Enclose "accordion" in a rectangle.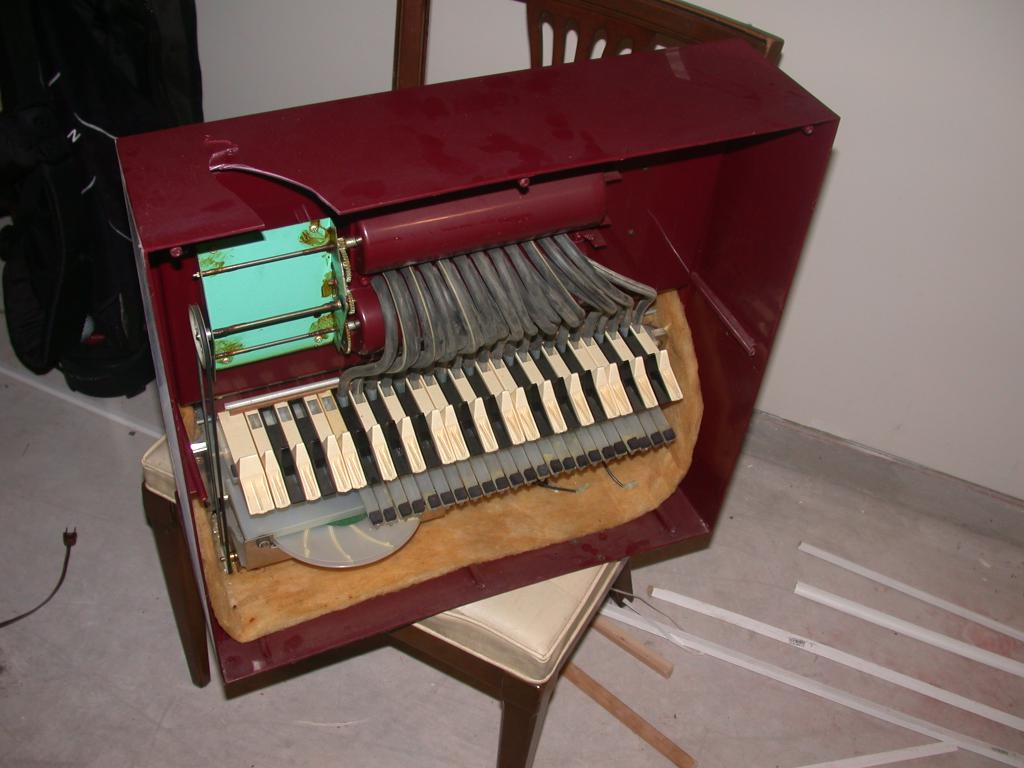
(x1=113, y1=52, x2=847, y2=674).
